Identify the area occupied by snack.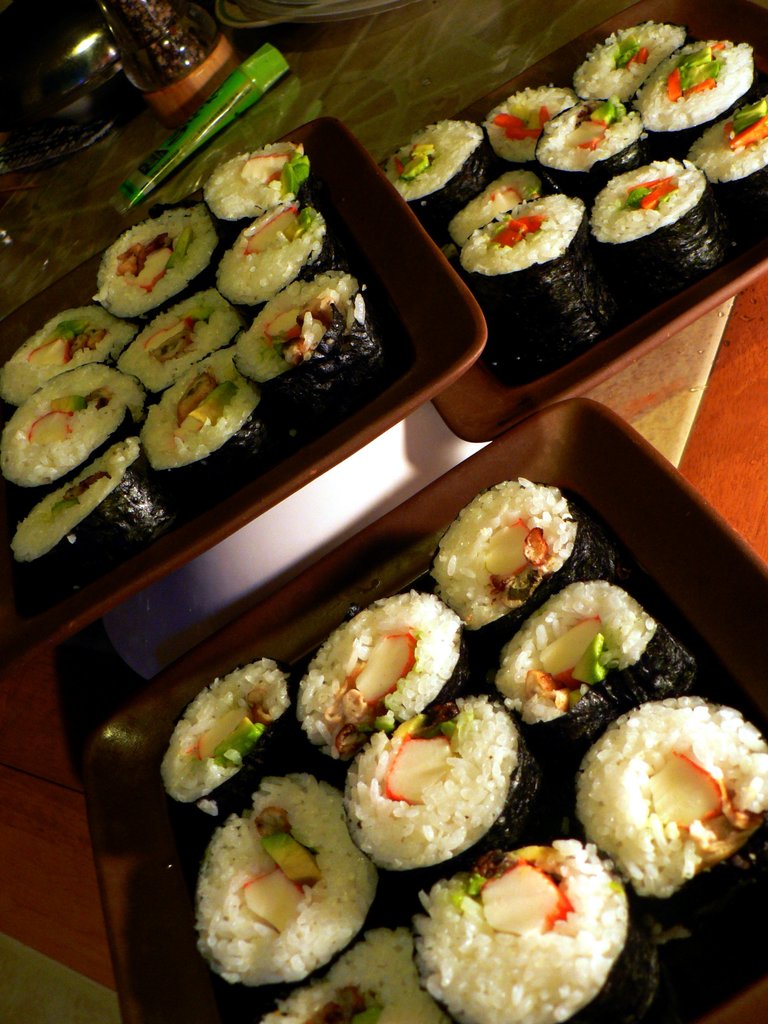
Area: 157/685/324/869.
